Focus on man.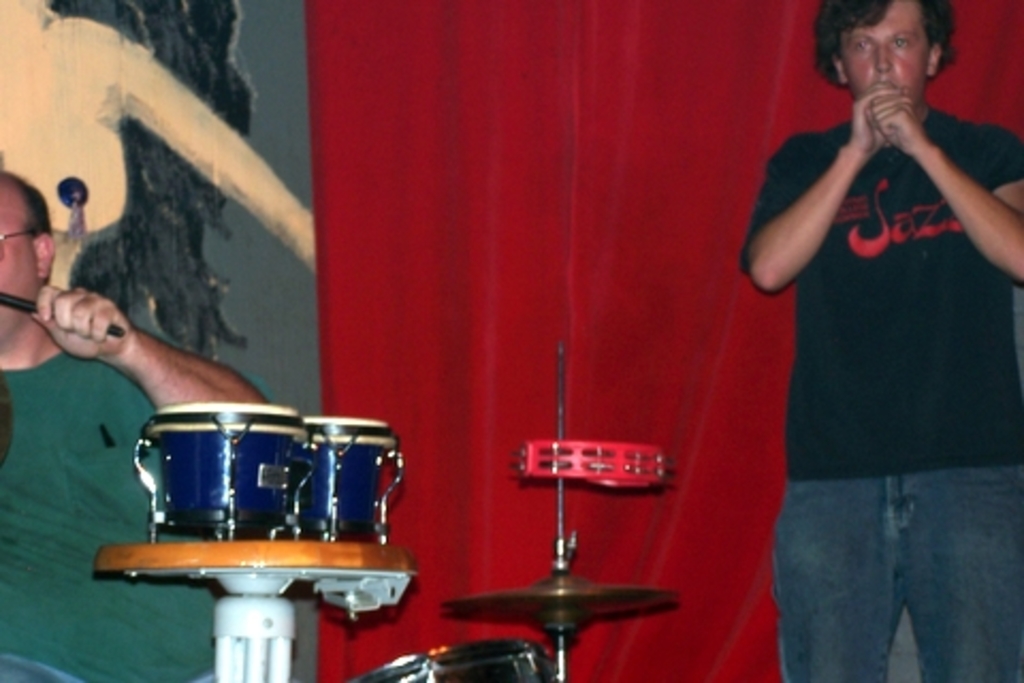
Focused at bbox=(0, 181, 282, 681).
